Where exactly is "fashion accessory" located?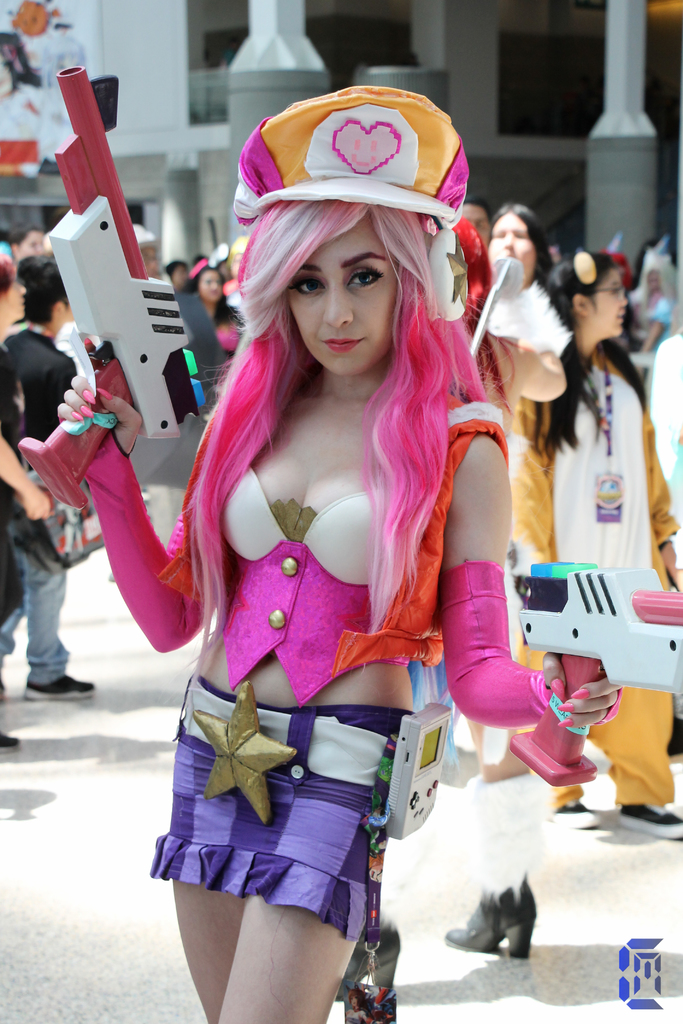
Its bounding box is 335 808 400 1023.
